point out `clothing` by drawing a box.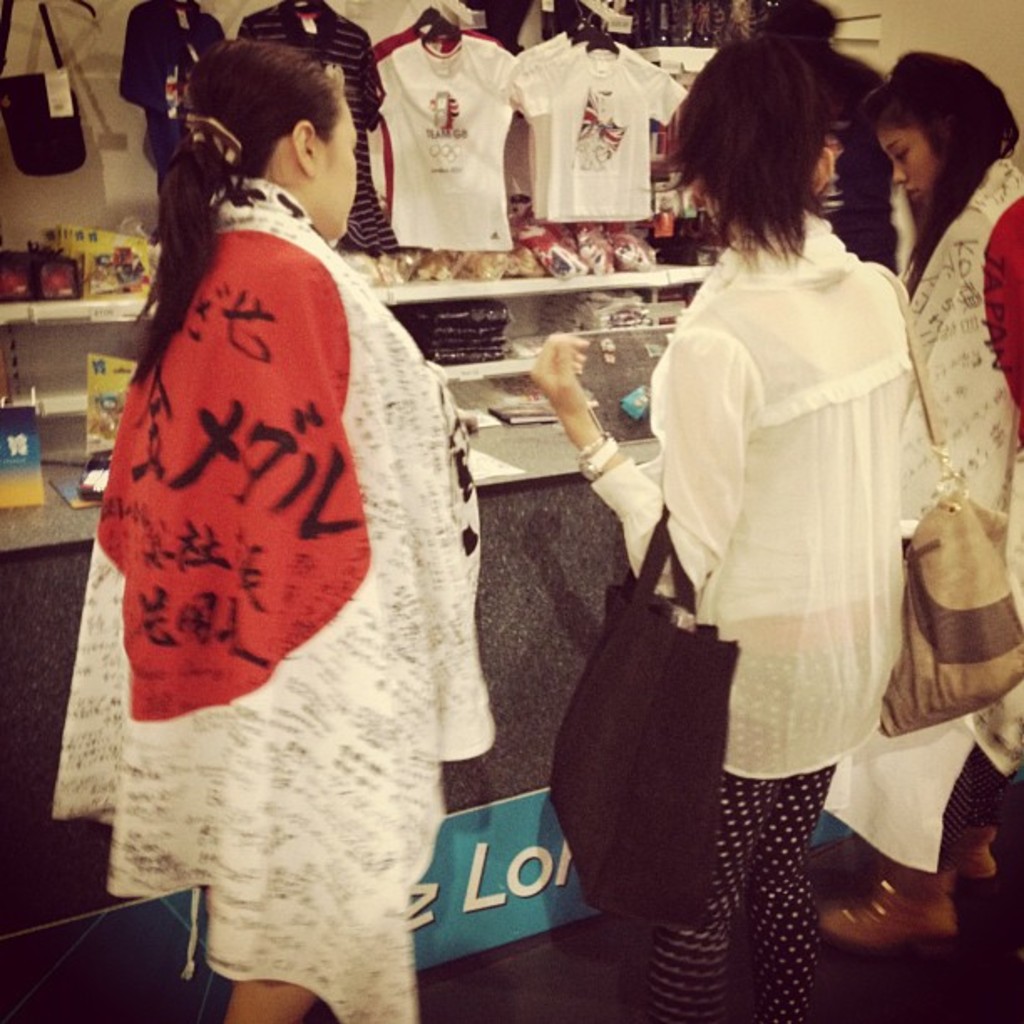
Rect(120, 0, 229, 177).
